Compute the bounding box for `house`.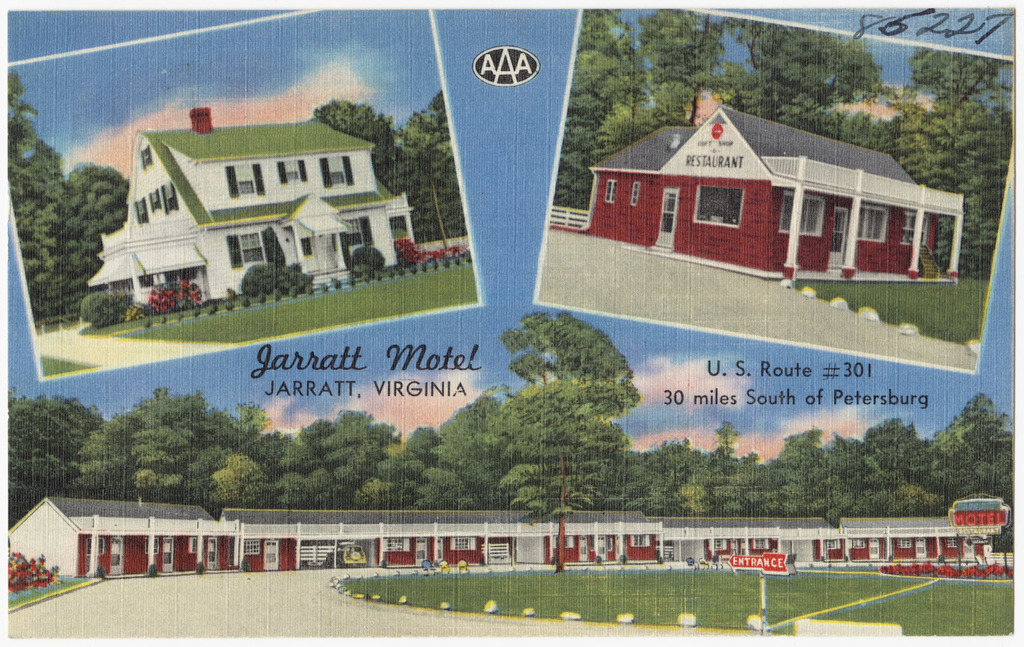
<bbox>96, 96, 446, 319</bbox>.
